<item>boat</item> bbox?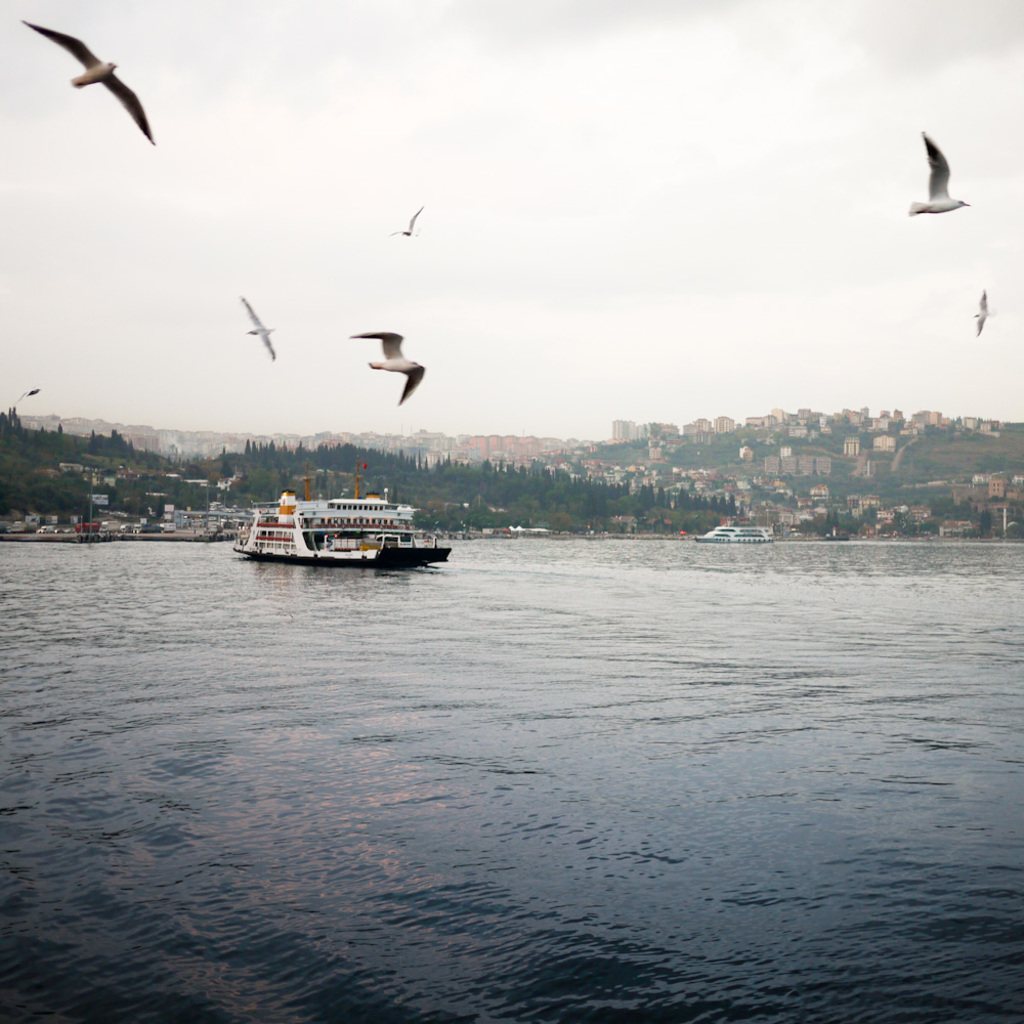
x1=694, y1=518, x2=774, y2=545
